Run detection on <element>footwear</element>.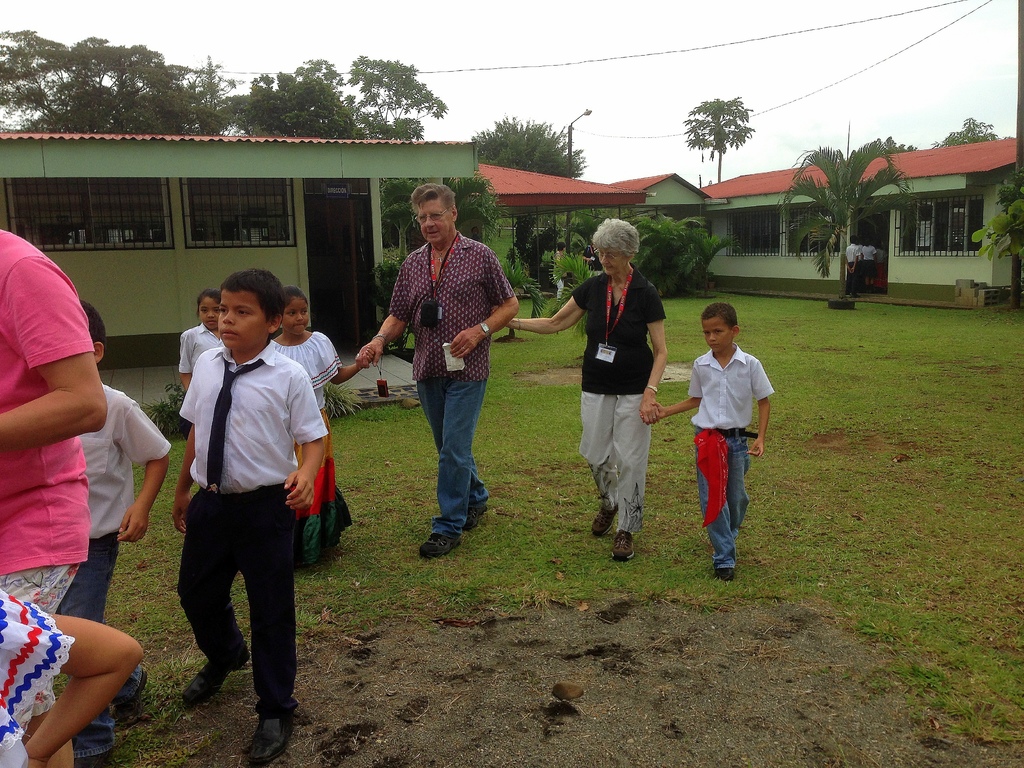
Result: (x1=469, y1=509, x2=488, y2=529).
